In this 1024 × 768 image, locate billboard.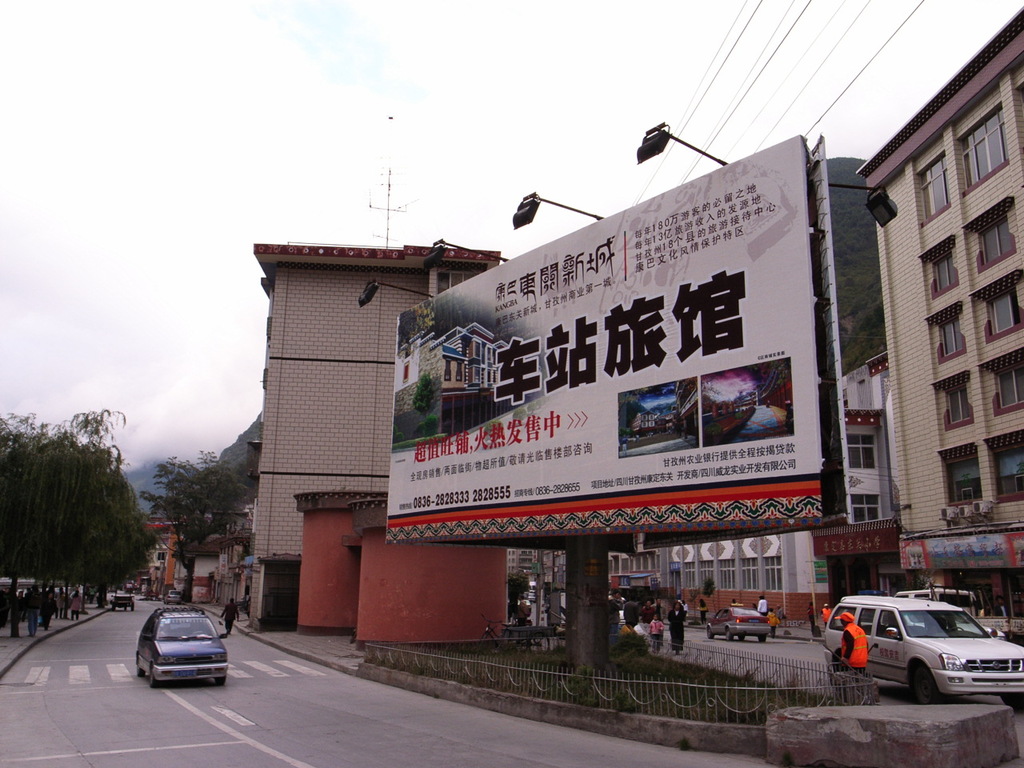
Bounding box: [x1=385, y1=154, x2=831, y2=502].
